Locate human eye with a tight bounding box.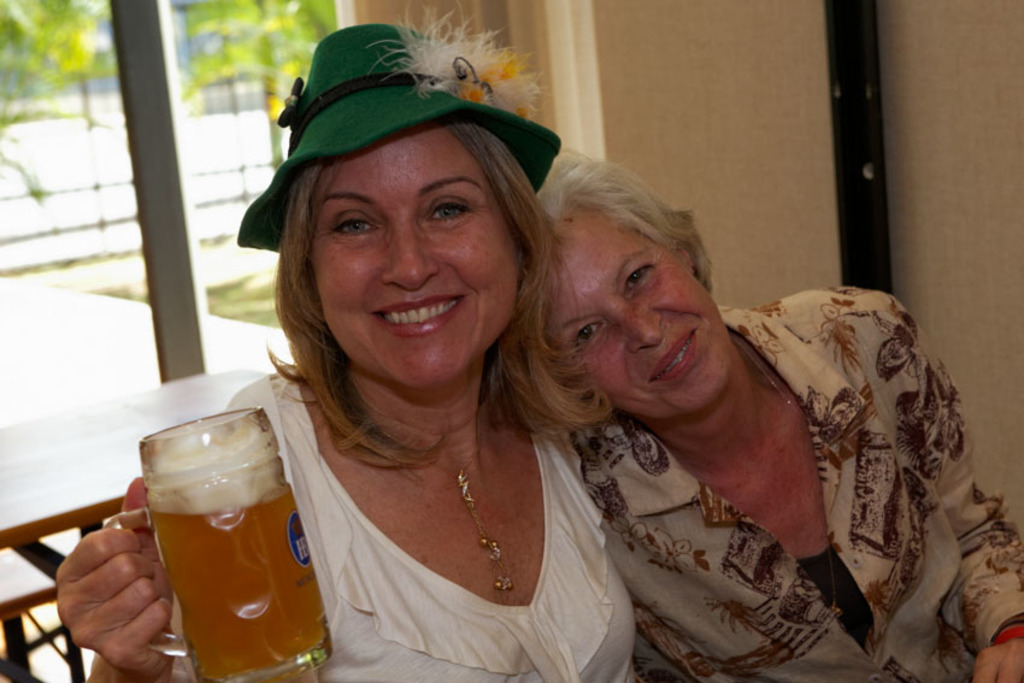
[423,196,481,230].
